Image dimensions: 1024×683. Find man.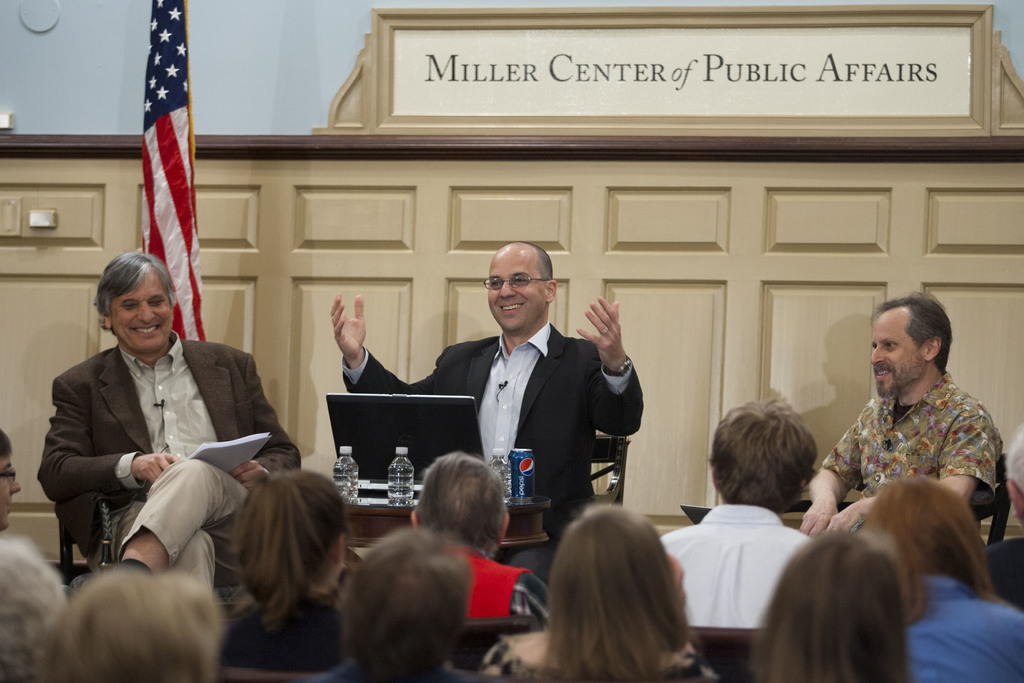
[left=34, top=250, right=282, bottom=621].
